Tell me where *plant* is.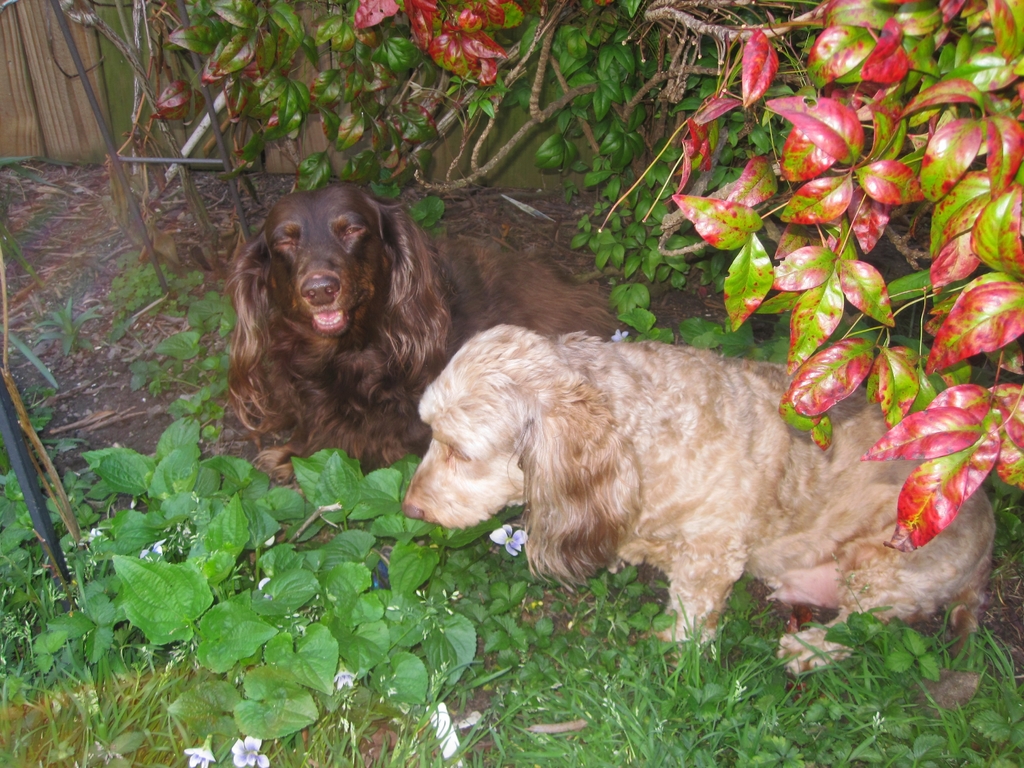
*plant* is at (x1=808, y1=459, x2=1023, y2=767).
